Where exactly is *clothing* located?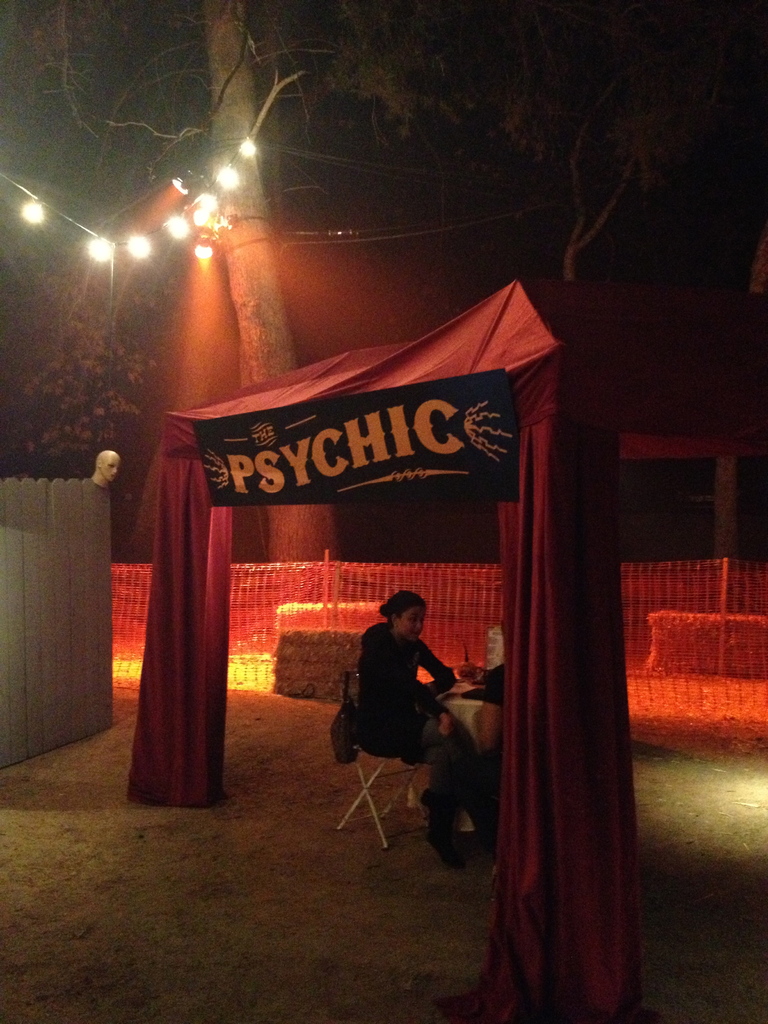
Its bounding box is region(339, 591, 465, 807).
